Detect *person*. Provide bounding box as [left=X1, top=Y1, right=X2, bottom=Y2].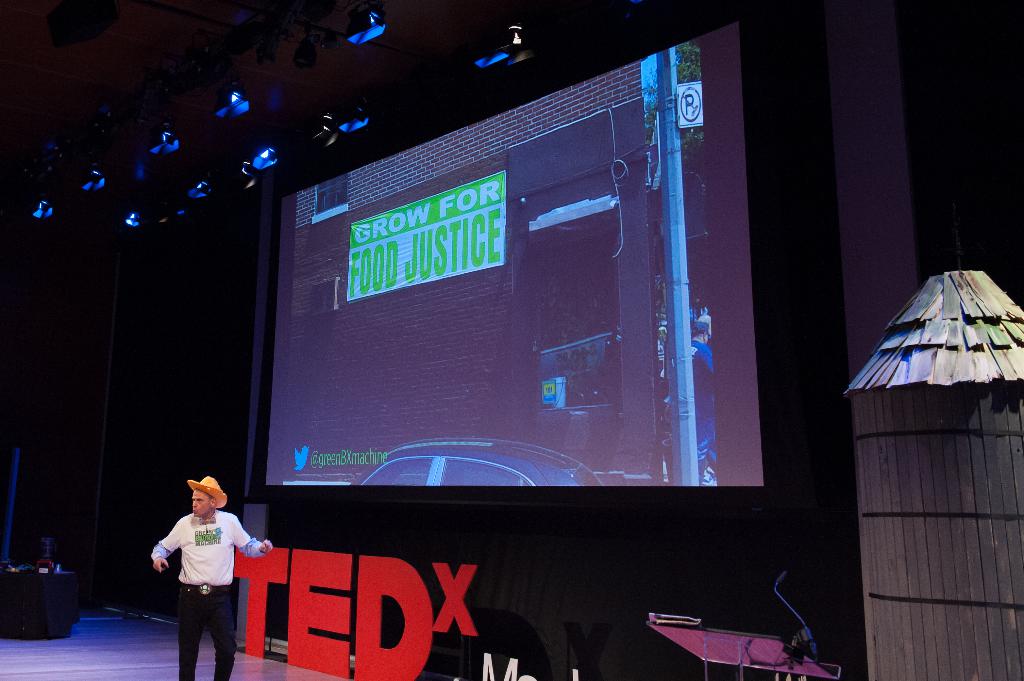
[left=151, top=472, right=276, bottom=680].
